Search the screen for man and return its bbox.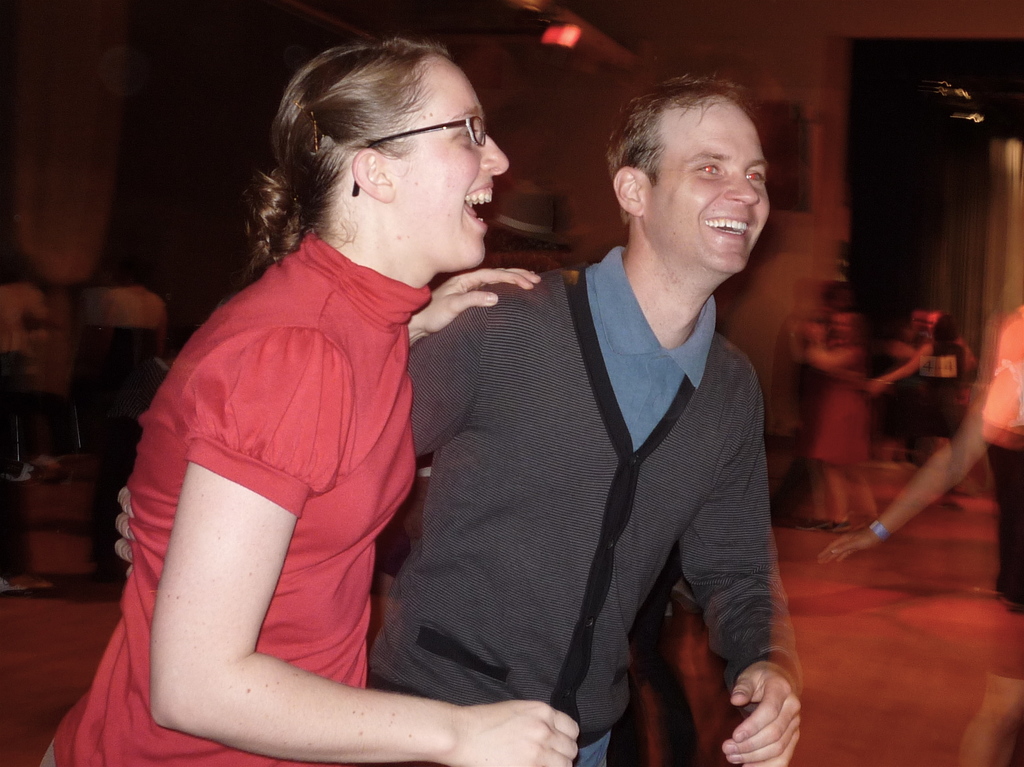
Found: pyautogui.locateOnScreen(271, 92, 810, 760).
